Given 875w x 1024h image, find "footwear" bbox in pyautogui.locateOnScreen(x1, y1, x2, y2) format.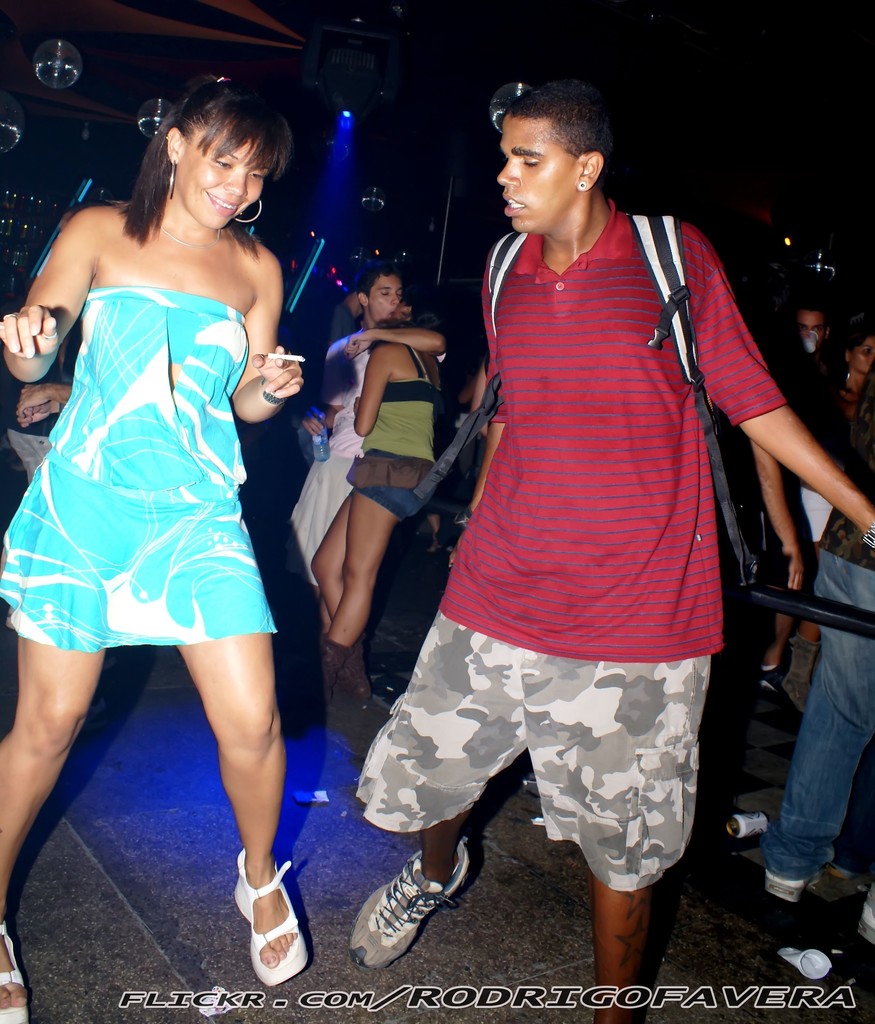
pyautogui.locateOnScreen(0, 917, 29, 1022).
